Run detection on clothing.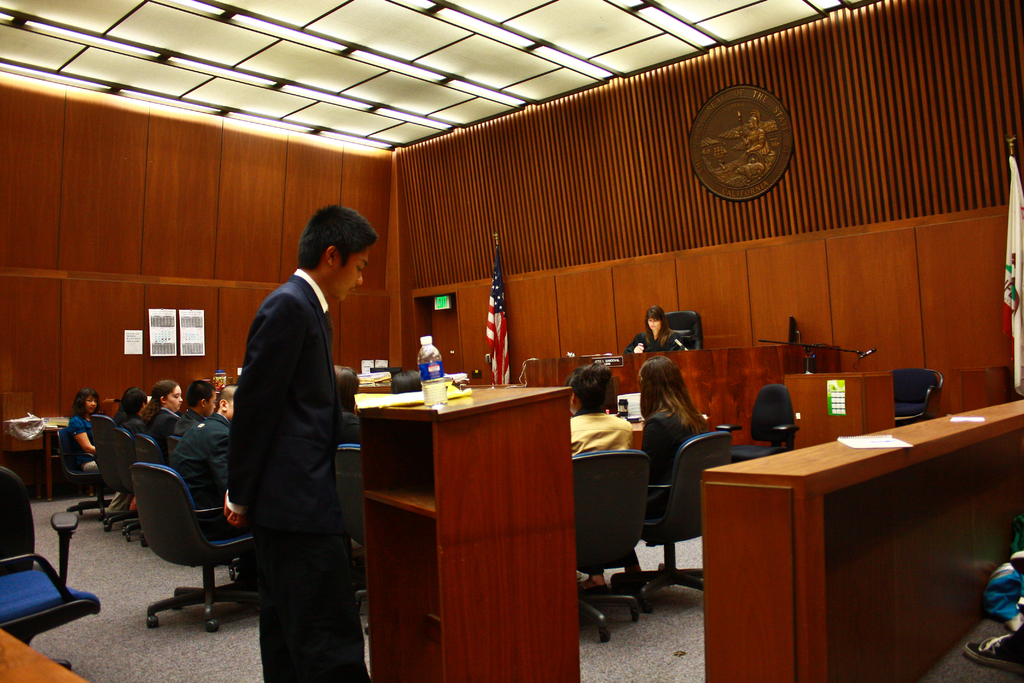
Result: rect(207, 229, 373, 676).
